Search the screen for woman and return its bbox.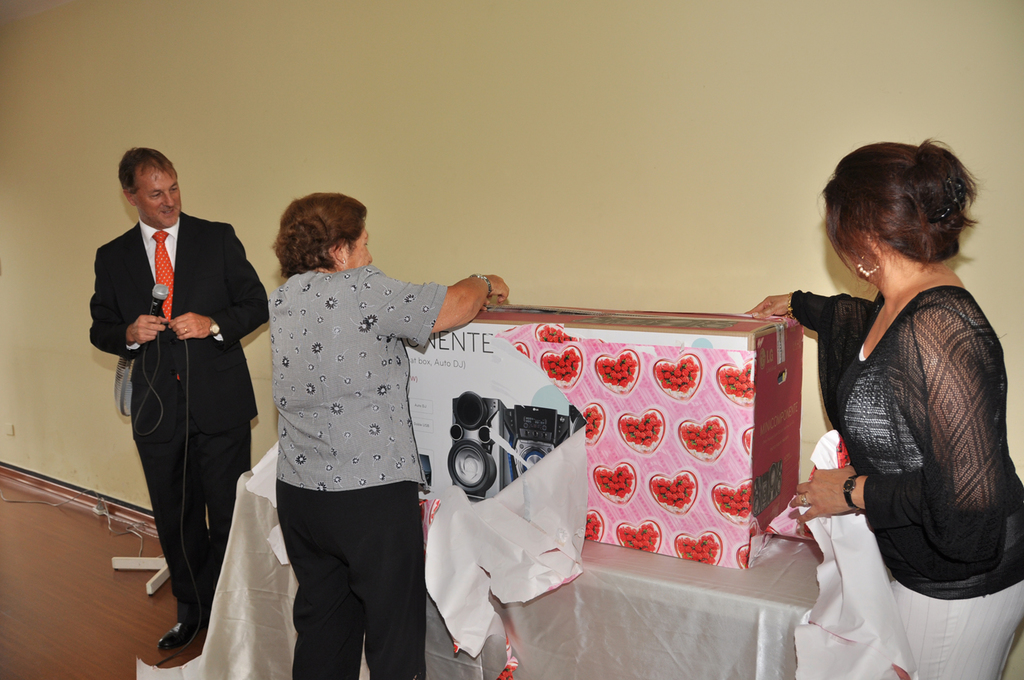
Found: select_region(260, 189, 509, 679).
